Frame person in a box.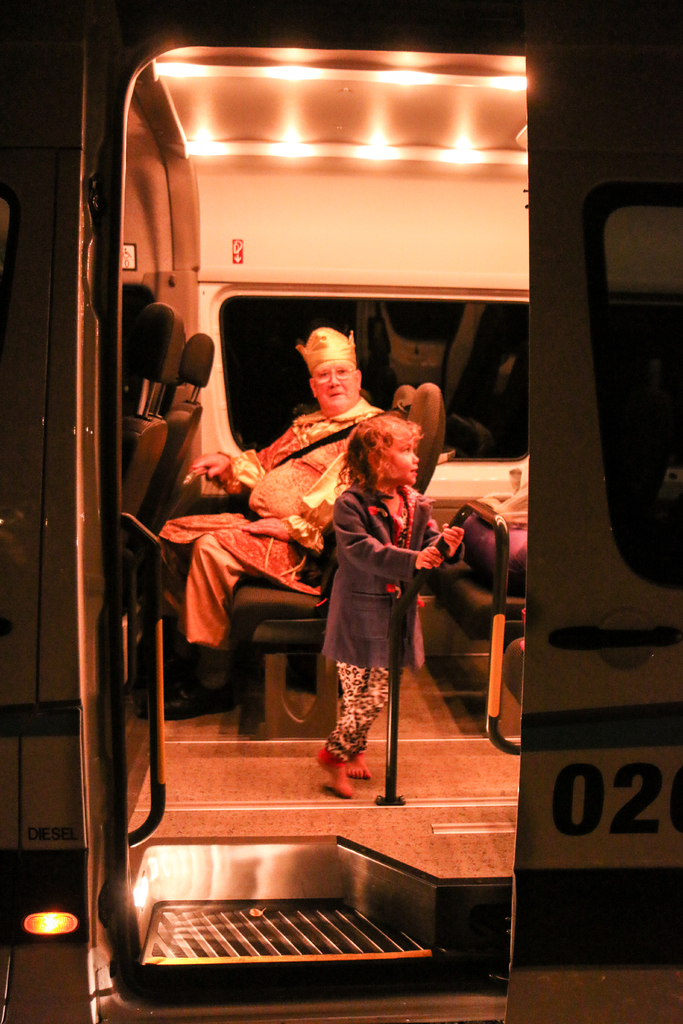
{"x1": 152, "y1": 328, "x2": 388, "y2": 723}.
